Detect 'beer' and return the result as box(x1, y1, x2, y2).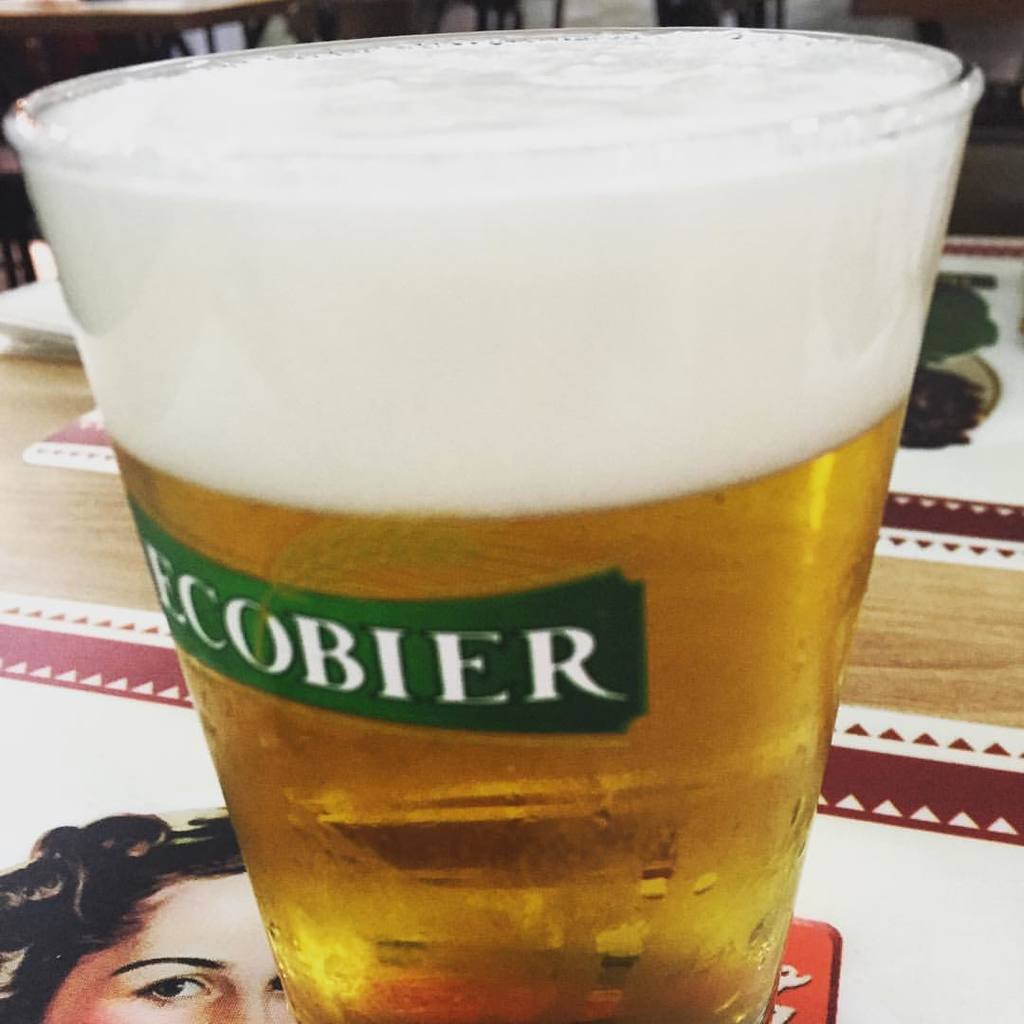
box(28, 27, 971, 1023).
